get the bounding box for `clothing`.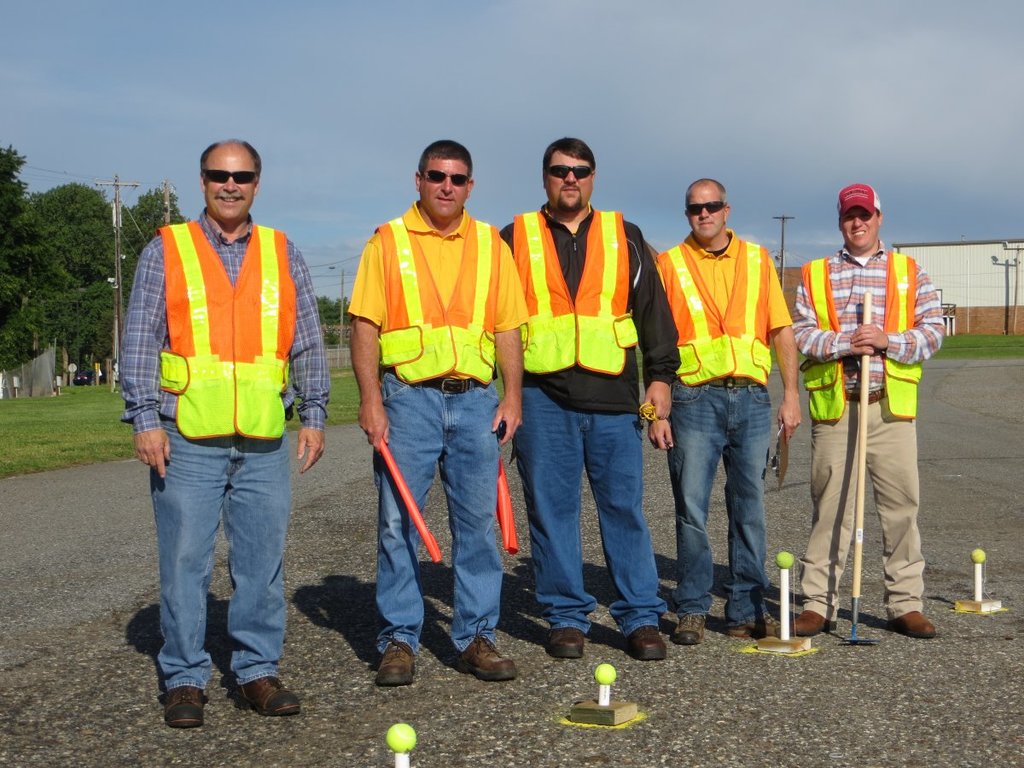
BBox(350, 233, 529, 648).
